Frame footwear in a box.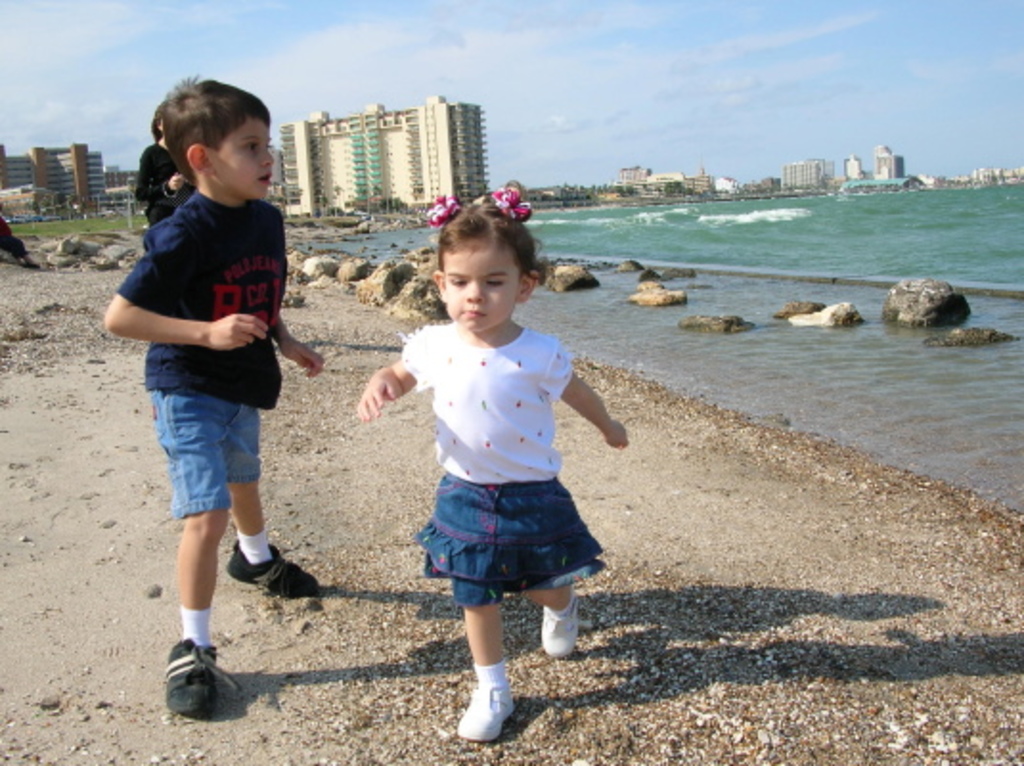
<region>454, 684, 517, 737</region>.
